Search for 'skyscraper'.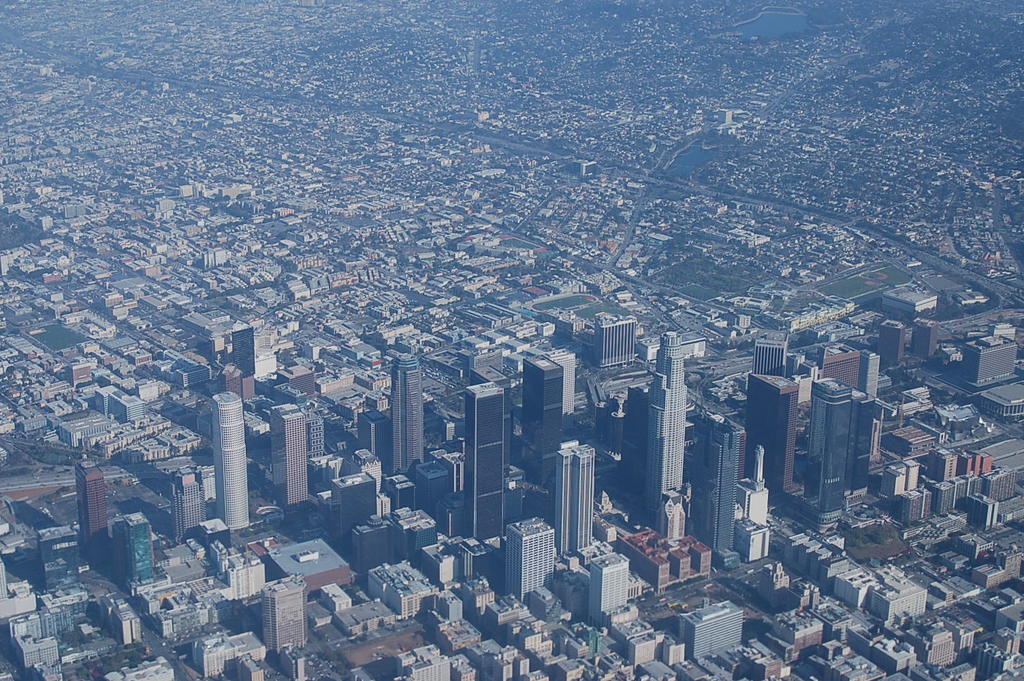
Found at pyautogui.locateOnScreen(468, 384, 507, 543).
